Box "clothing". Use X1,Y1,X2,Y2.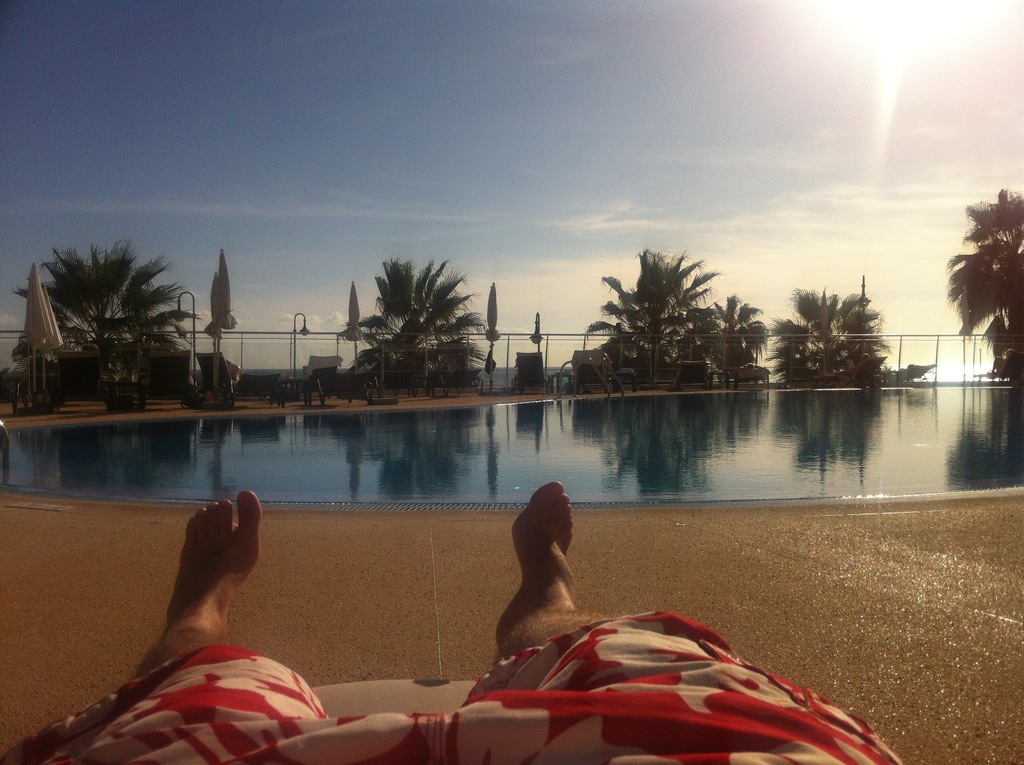
8,611,899,764.
